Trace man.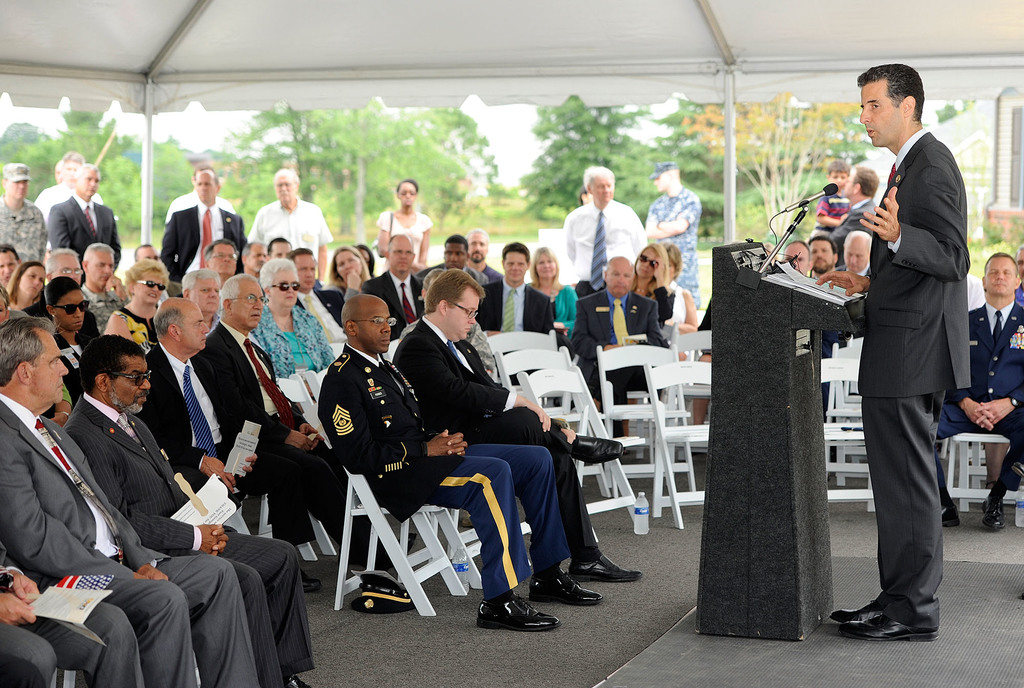
Traced to BBox(831, 228, 879, 291).
